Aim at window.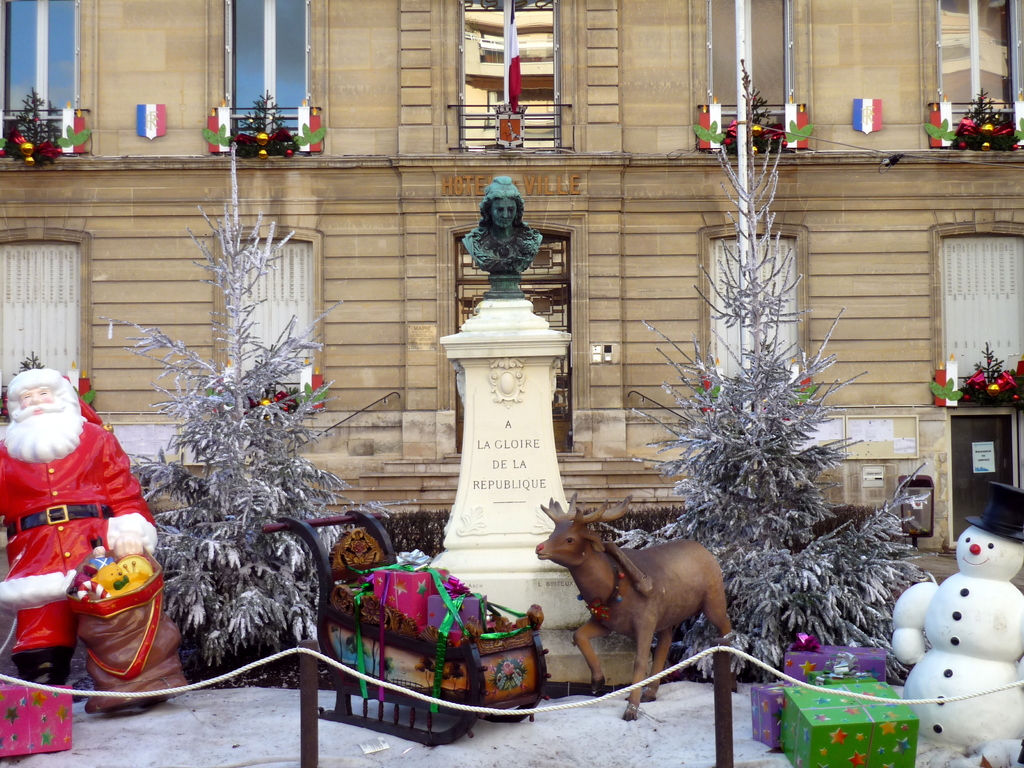
Aimed at 216 0 316 155.
